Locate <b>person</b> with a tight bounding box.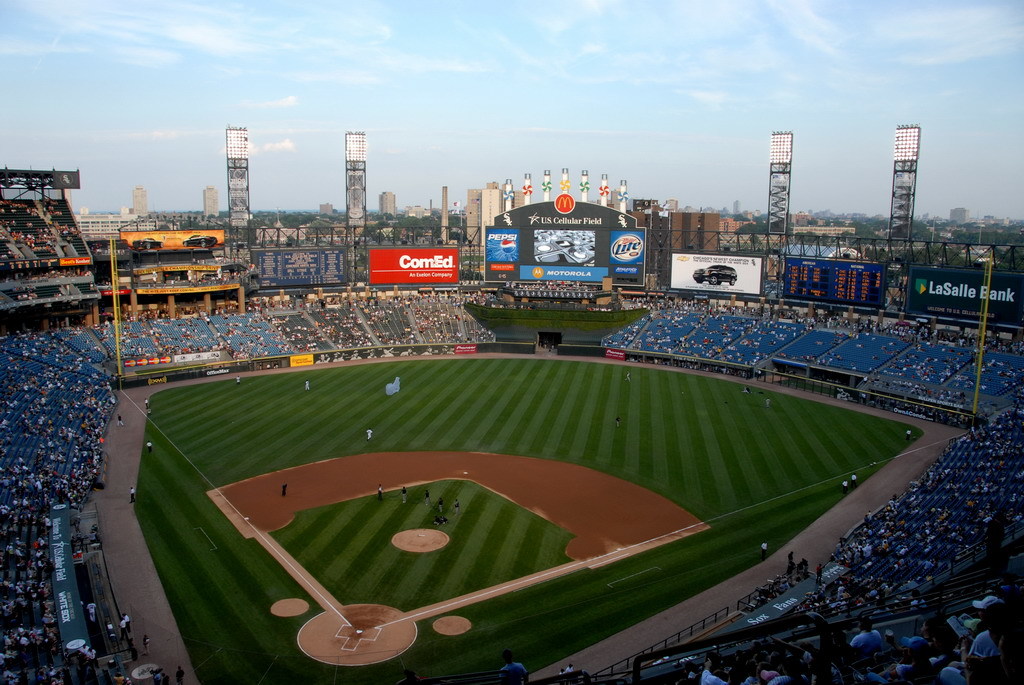
x1=128, y1=487, x2=136, y2=508.
